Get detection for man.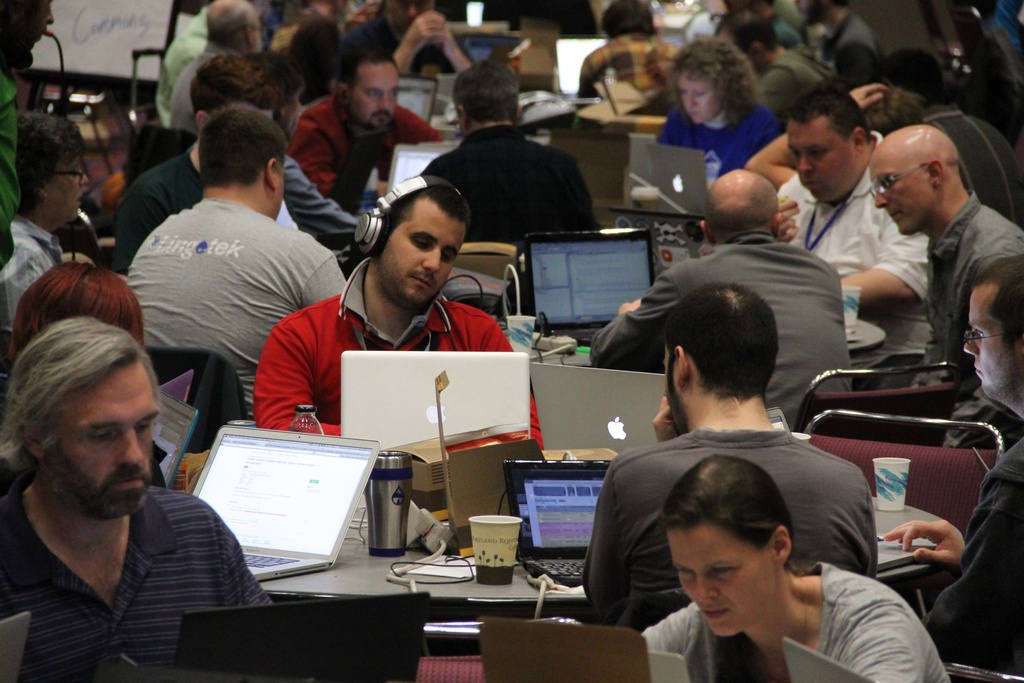
Detection: {"x1": 580, "y1": 284, "x2": 880, "y2": 635}.
